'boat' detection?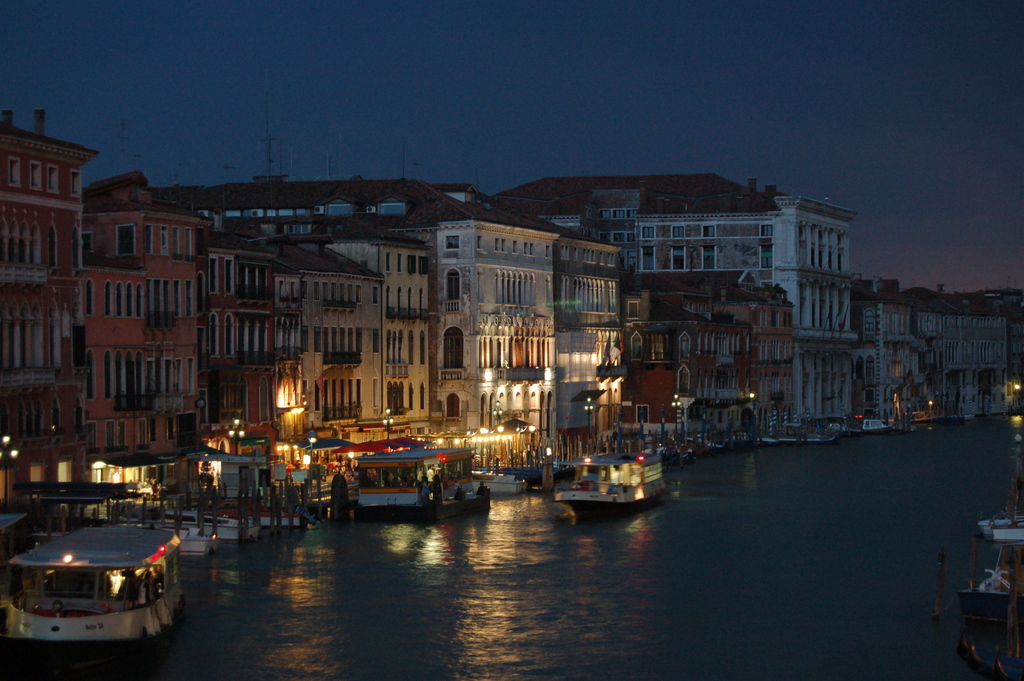
[886,423,922,441]
